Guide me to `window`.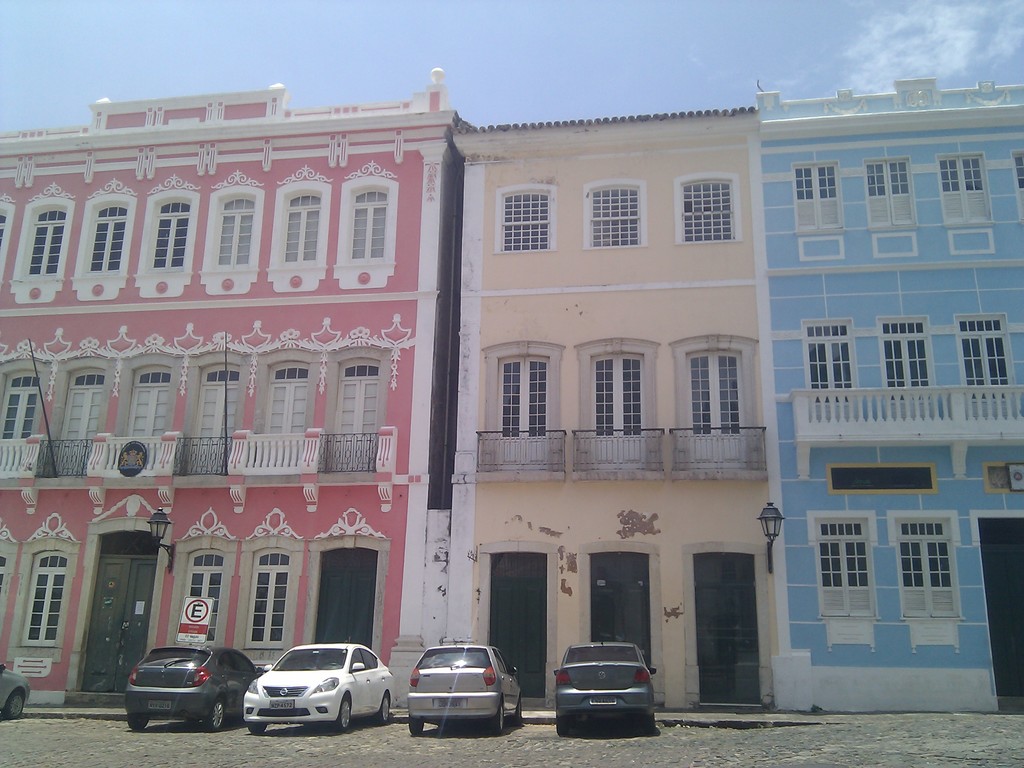
Guidance: (268,182,326,294).
